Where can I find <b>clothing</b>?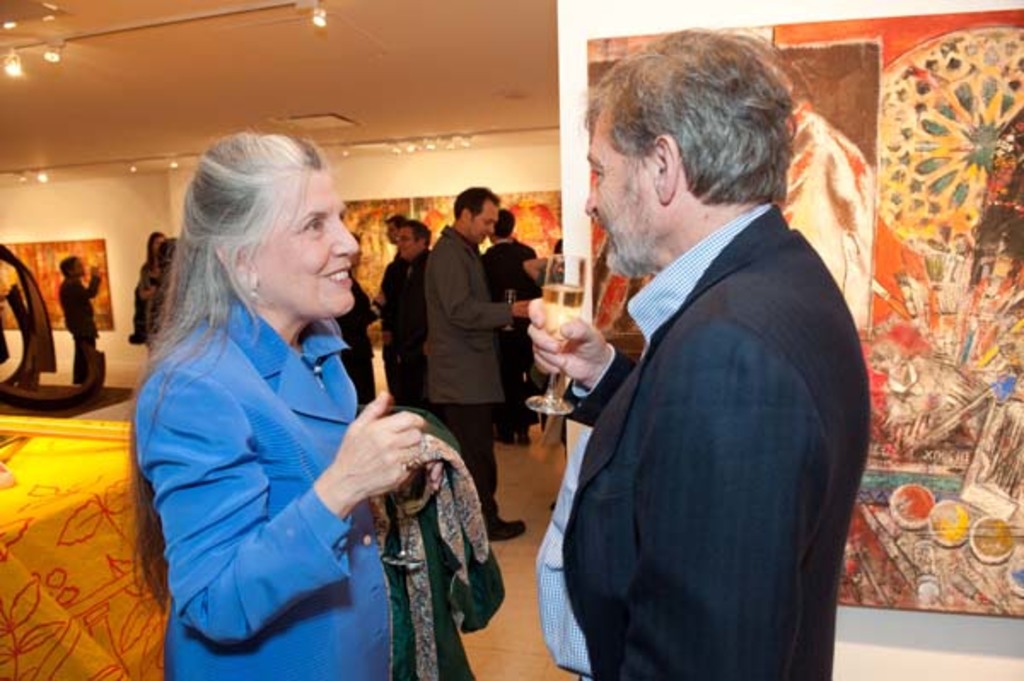
You can find it at rect(427, 225, 515, 410).
